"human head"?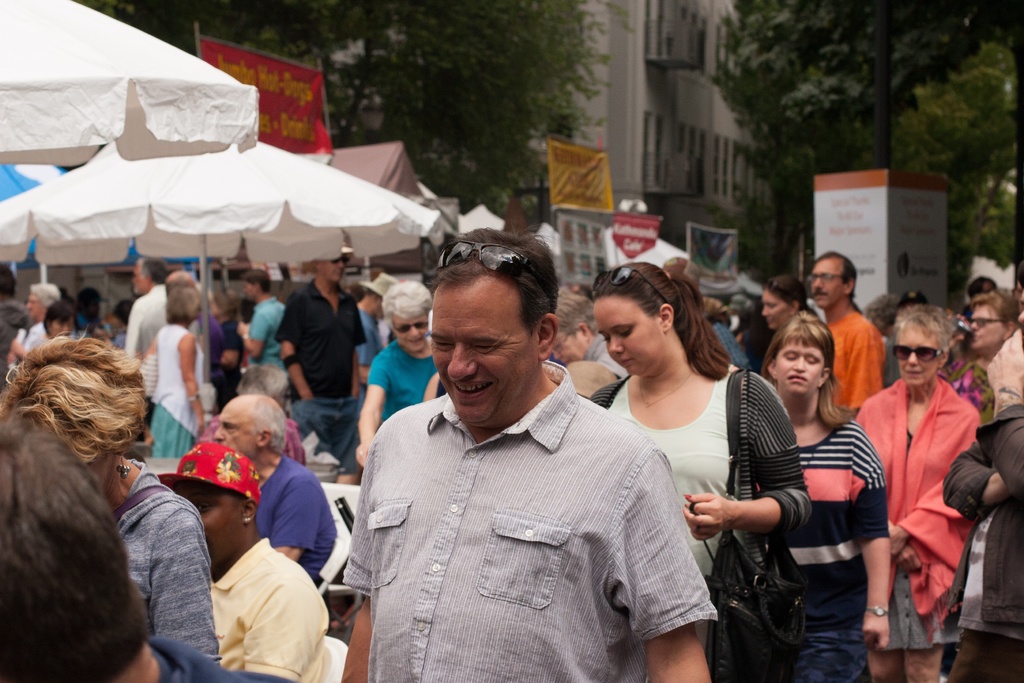
l=42, t=296, r=79, b=342
